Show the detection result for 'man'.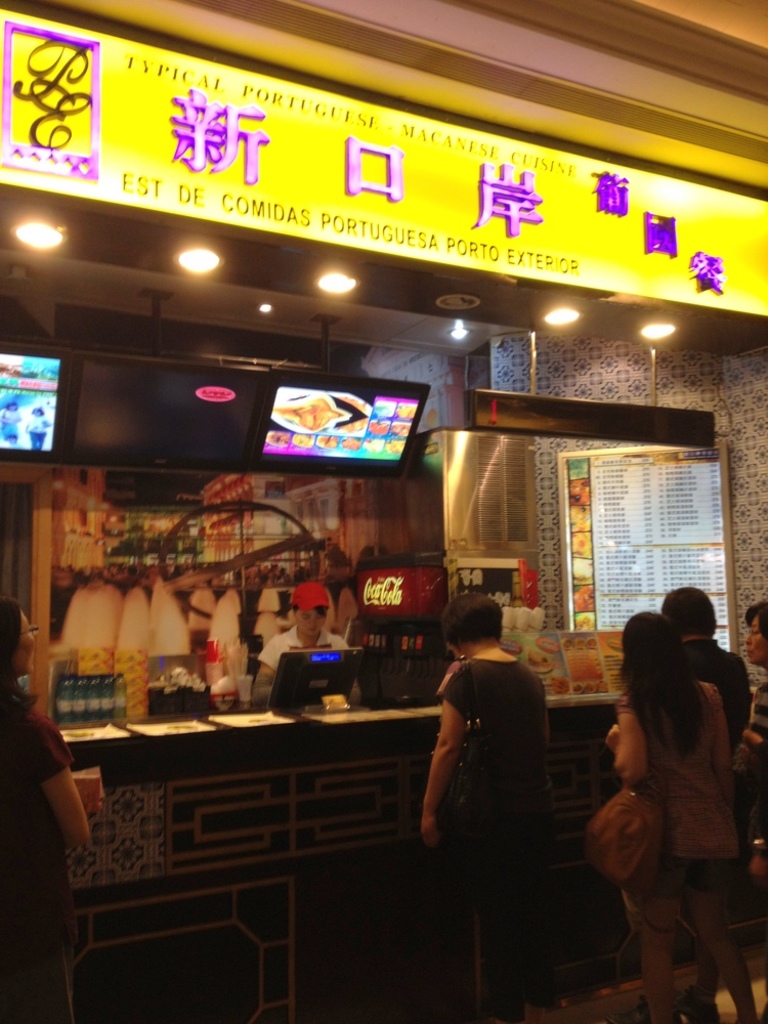
bbox(658, 585, 756, 757).
